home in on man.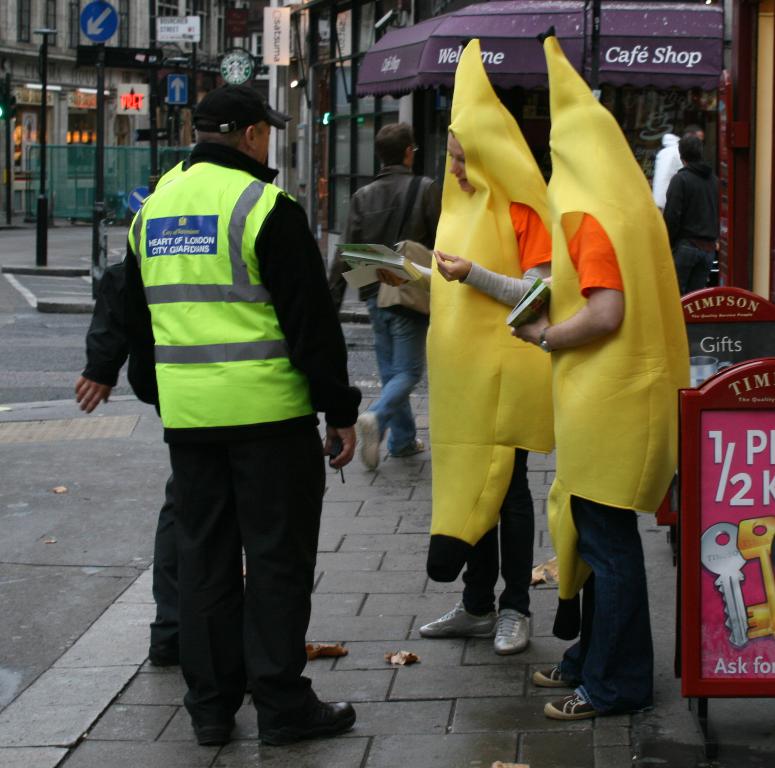
Homed in at bbox(349, 123, 442, 469).
